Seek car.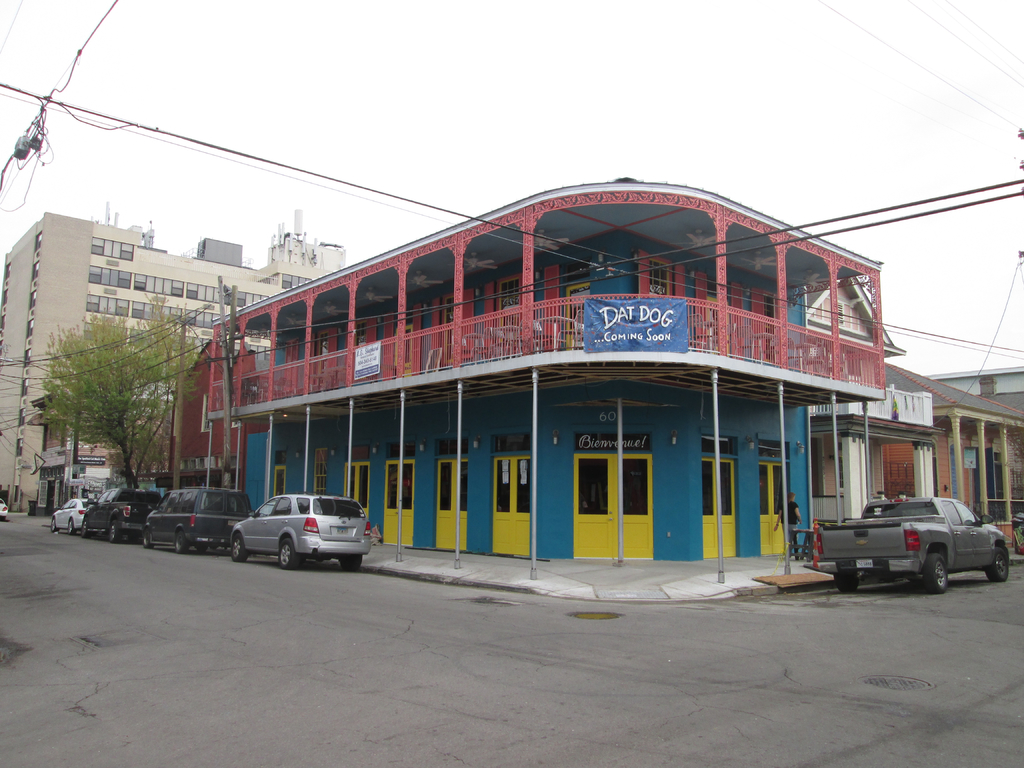
[x1=138, y1=487, x2=249, y2=557].
